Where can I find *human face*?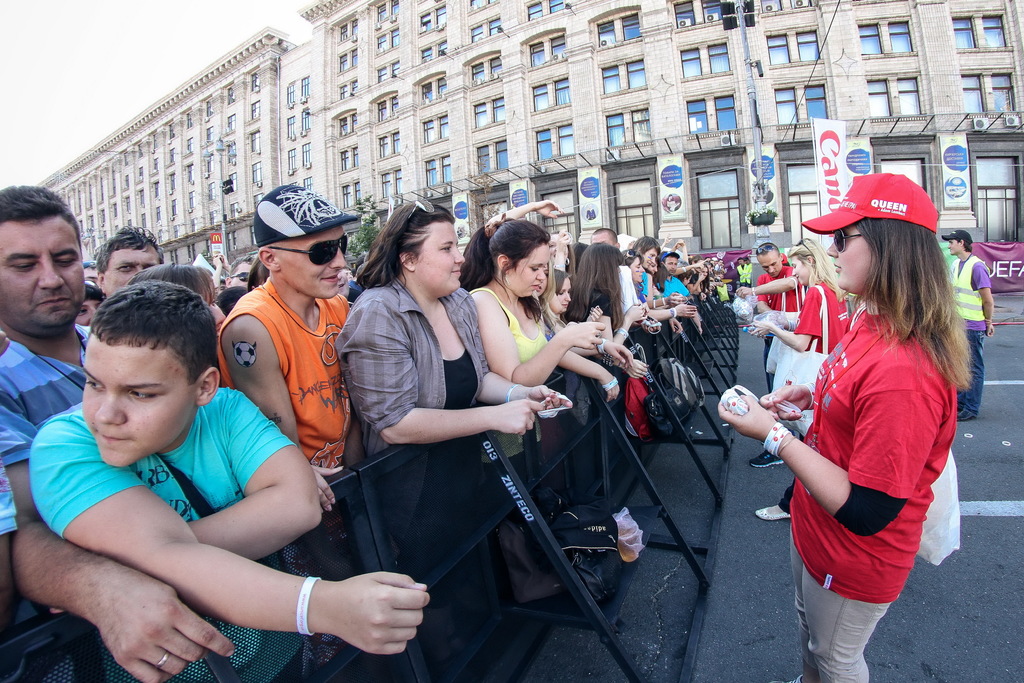
You can find it at bbox=[81, 339, 195, 468].
